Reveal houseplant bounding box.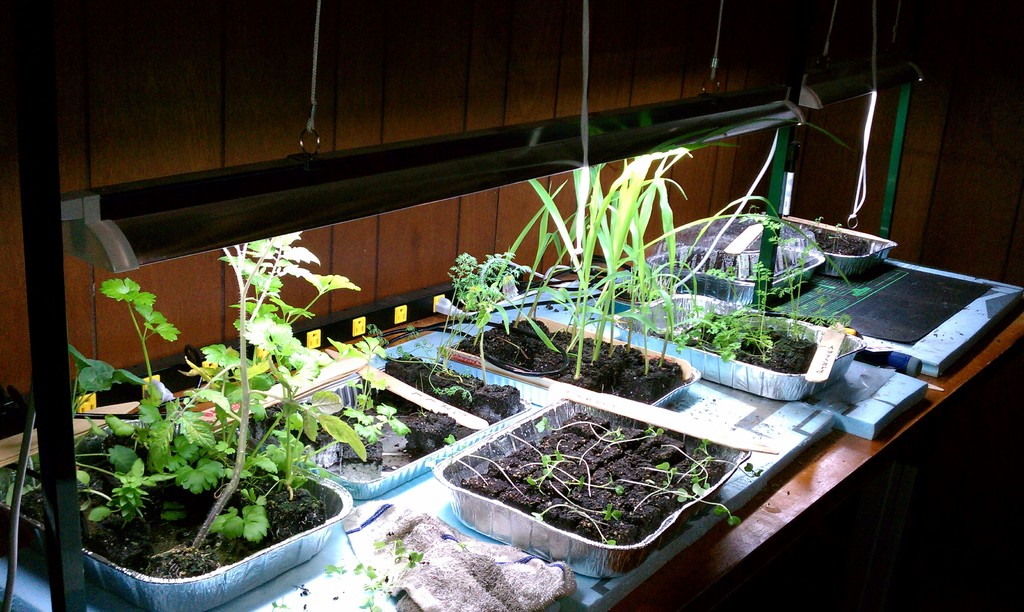
Revealed: select_region(372, 246, 538, 414).
